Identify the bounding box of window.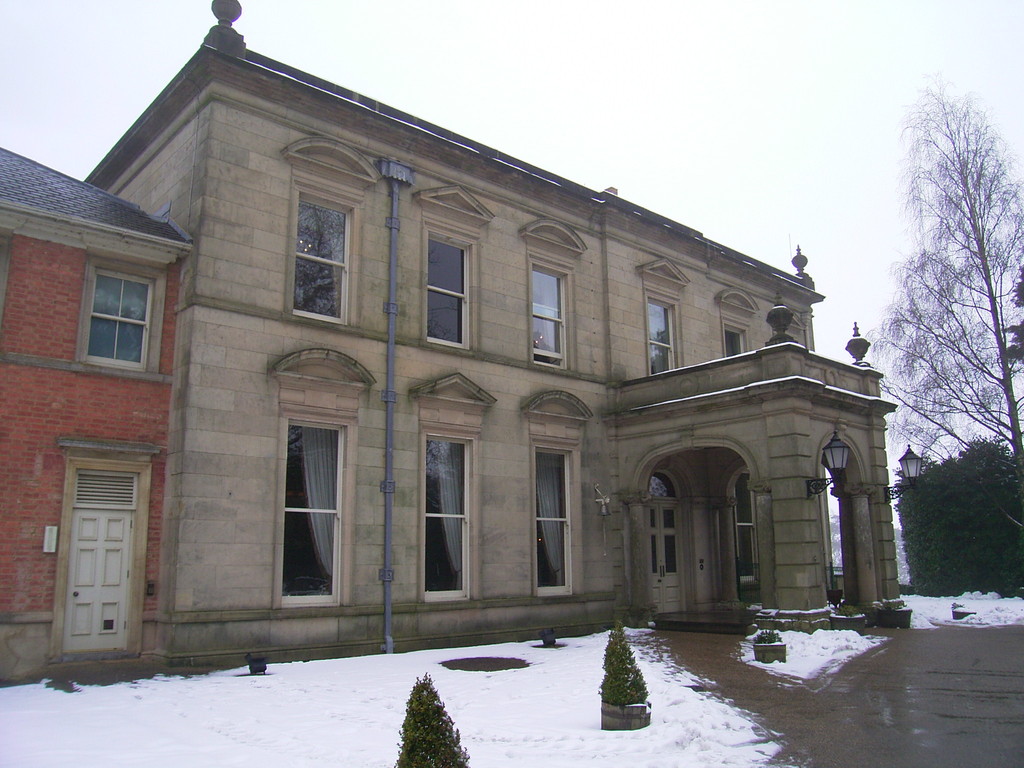
[x1=724, y1=323, x2=748, y2=355].
